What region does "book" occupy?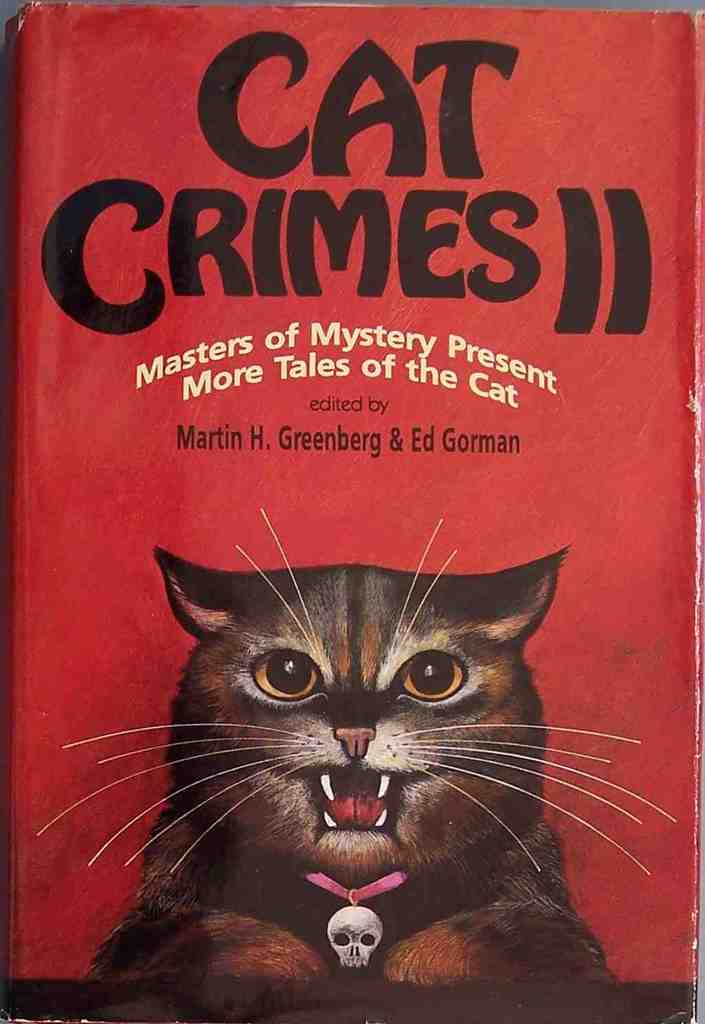
{"left": 14, "top": 100, "right": 653, "bottom": 948}.
